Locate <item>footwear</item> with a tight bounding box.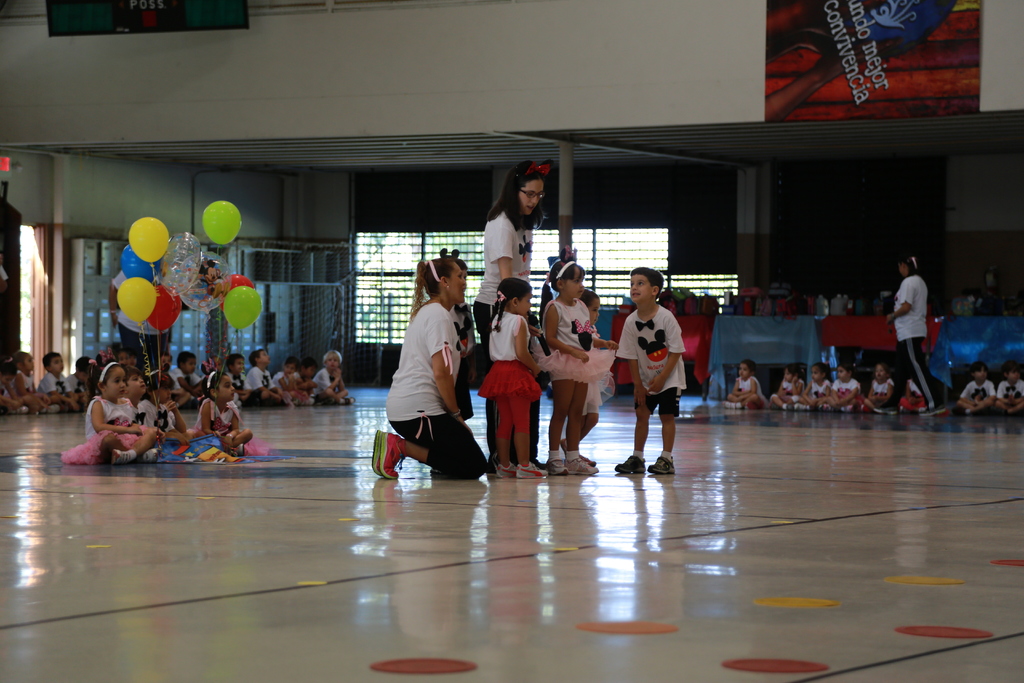
pyautogui.locateOnScreen(561, 454, 596, 472).
